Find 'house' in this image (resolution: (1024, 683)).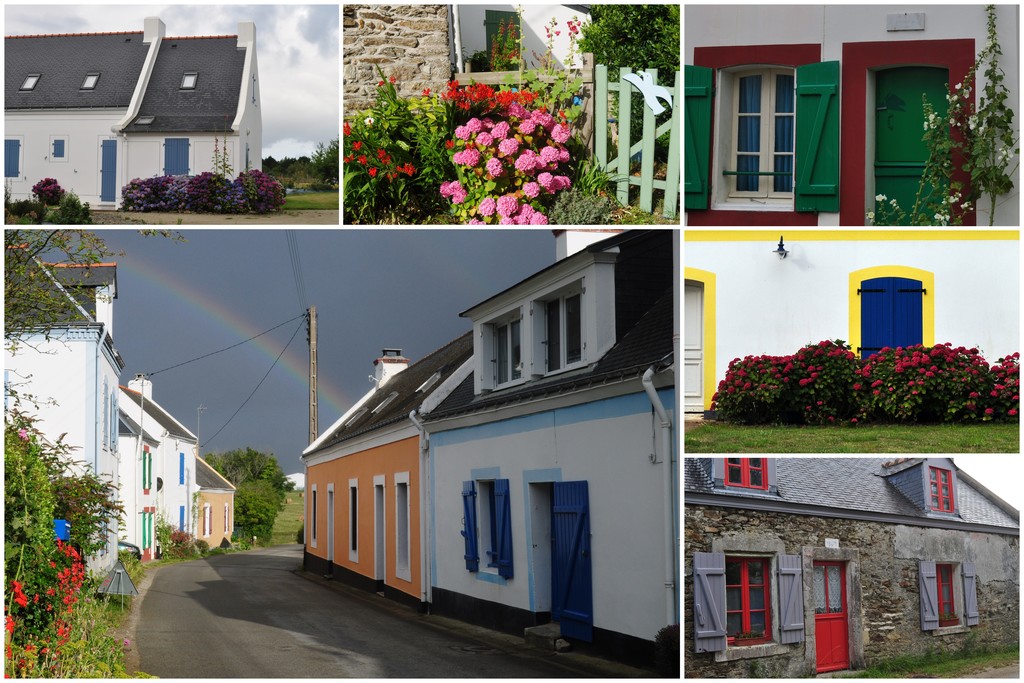
locate(684, 3, 1018, 223).
